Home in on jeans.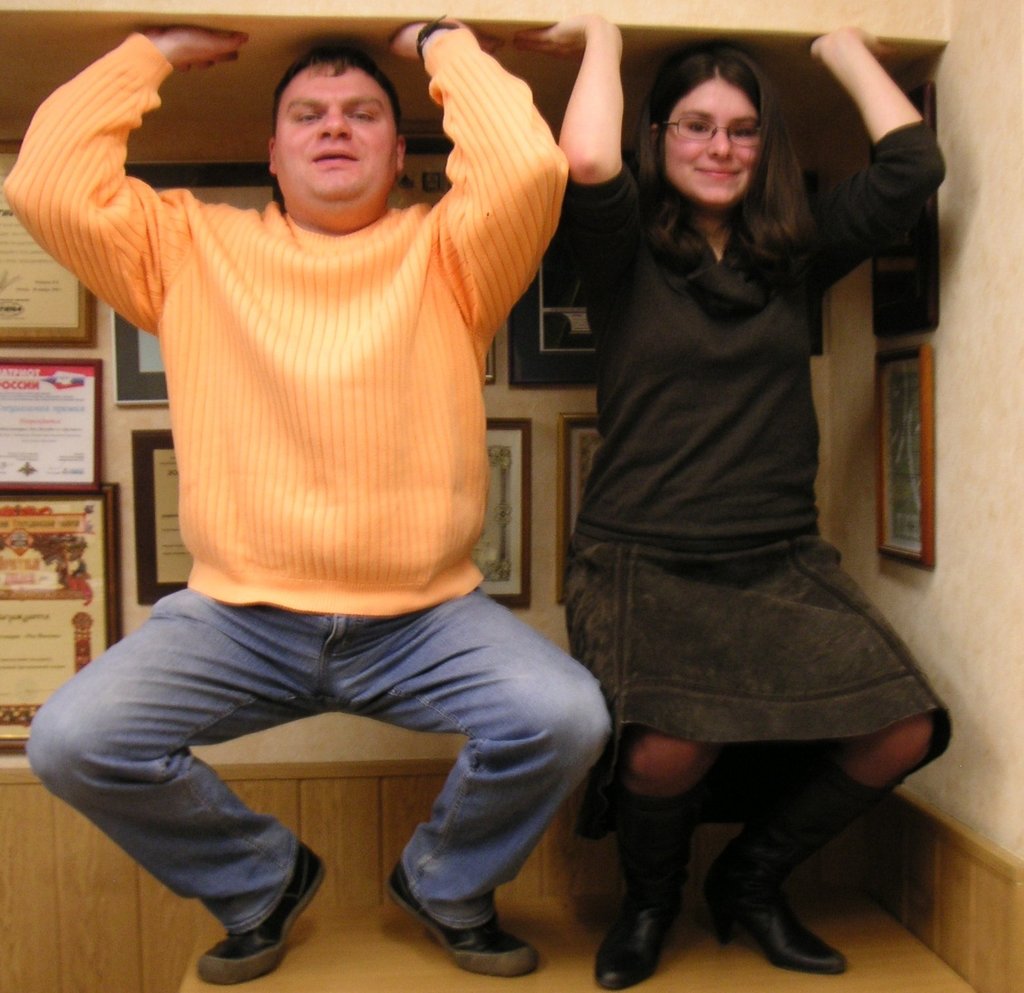
Homed in at pyautogui.locateOnScreen(33, 564, 651, 942).
